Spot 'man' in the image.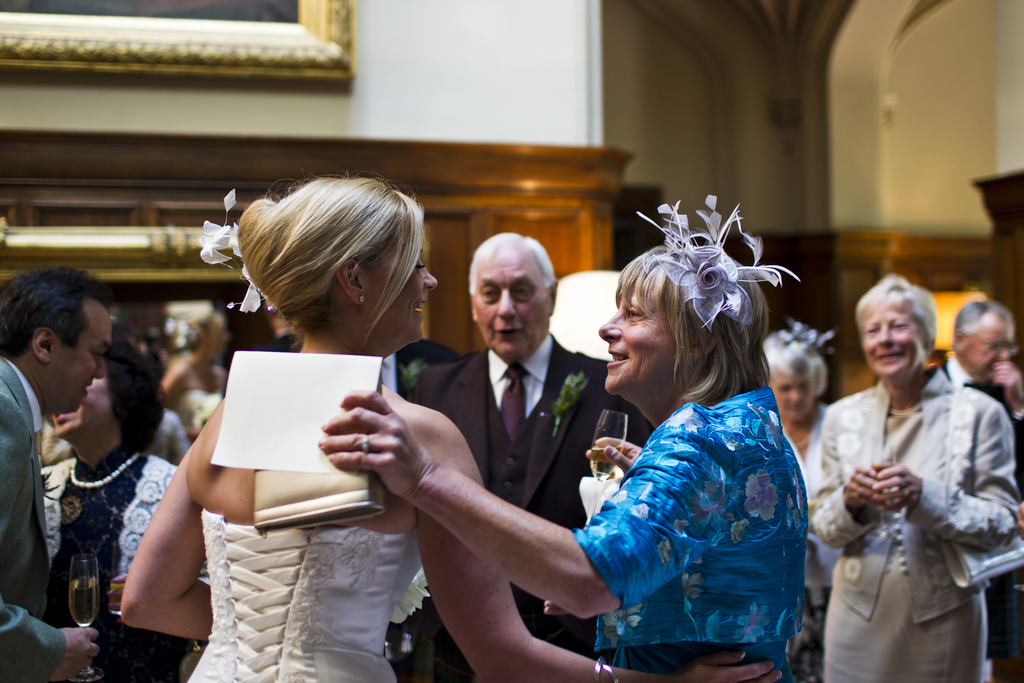
'man' found at select_region(413, 231, 653, 682).
